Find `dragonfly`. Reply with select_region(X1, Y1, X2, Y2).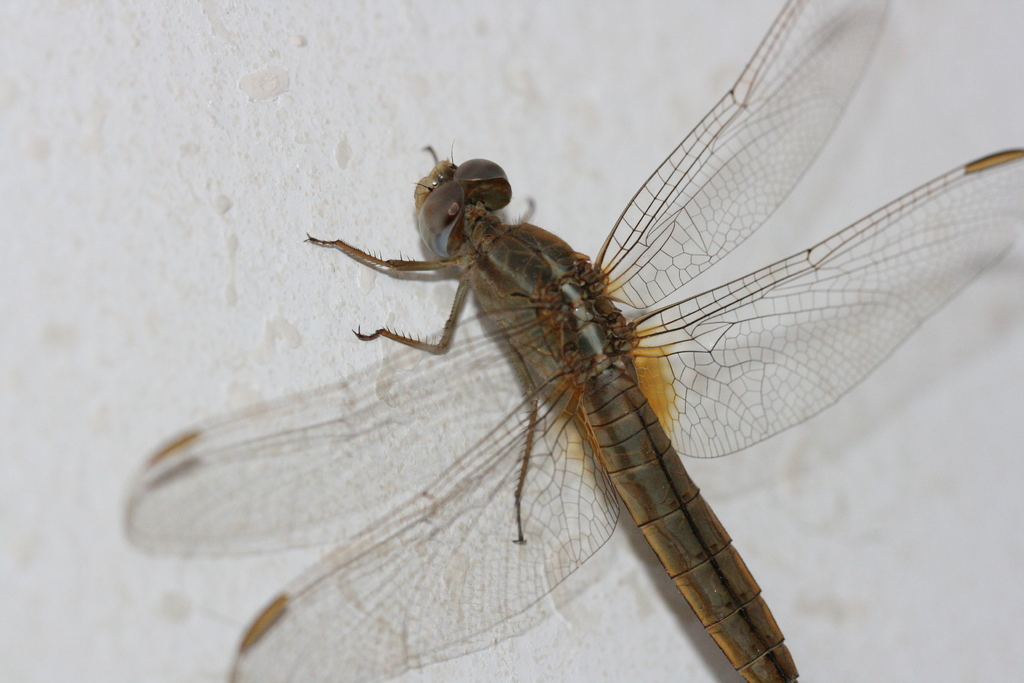
select_region(122, 0, 1023, 682).
